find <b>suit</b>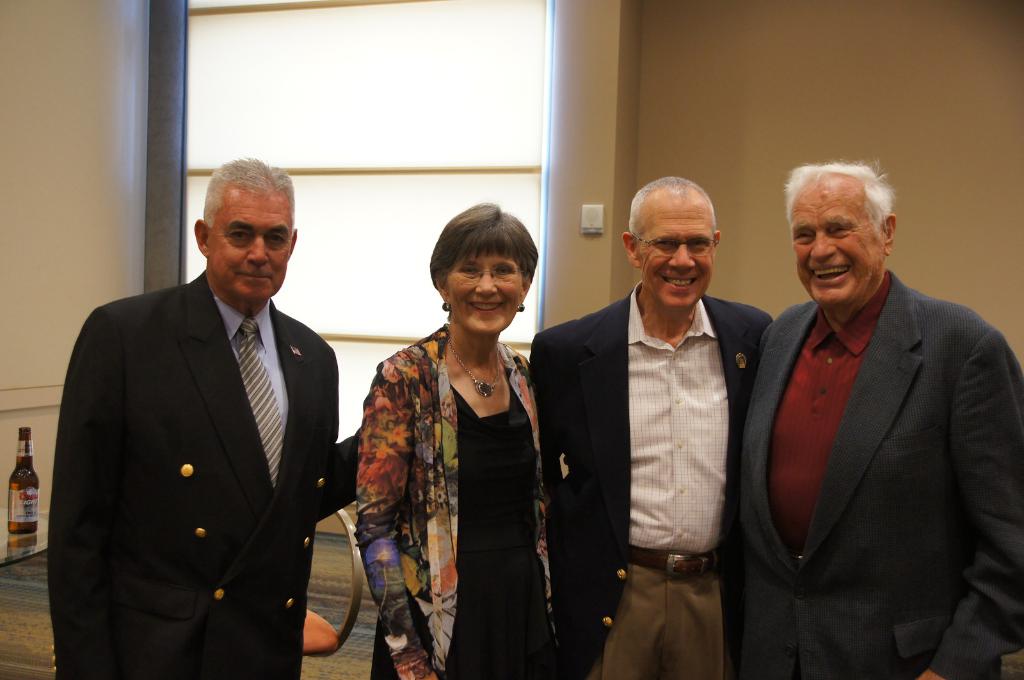
box(53, 174, 356, 677)
